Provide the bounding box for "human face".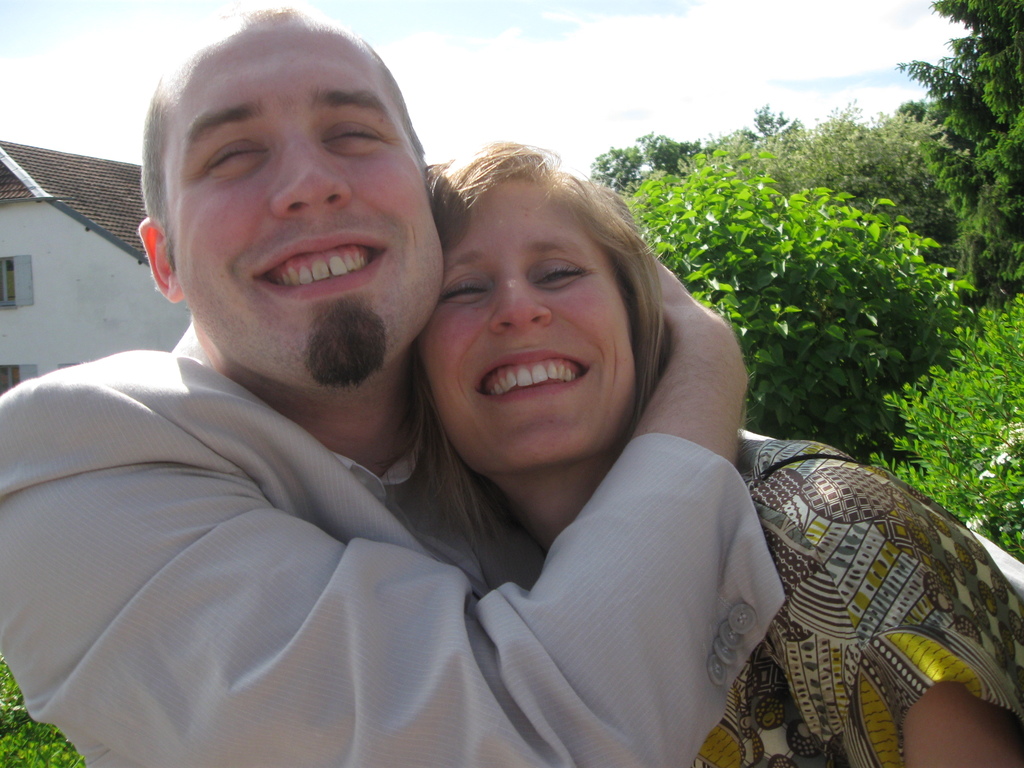
crop(420, 179, 643, 474).
